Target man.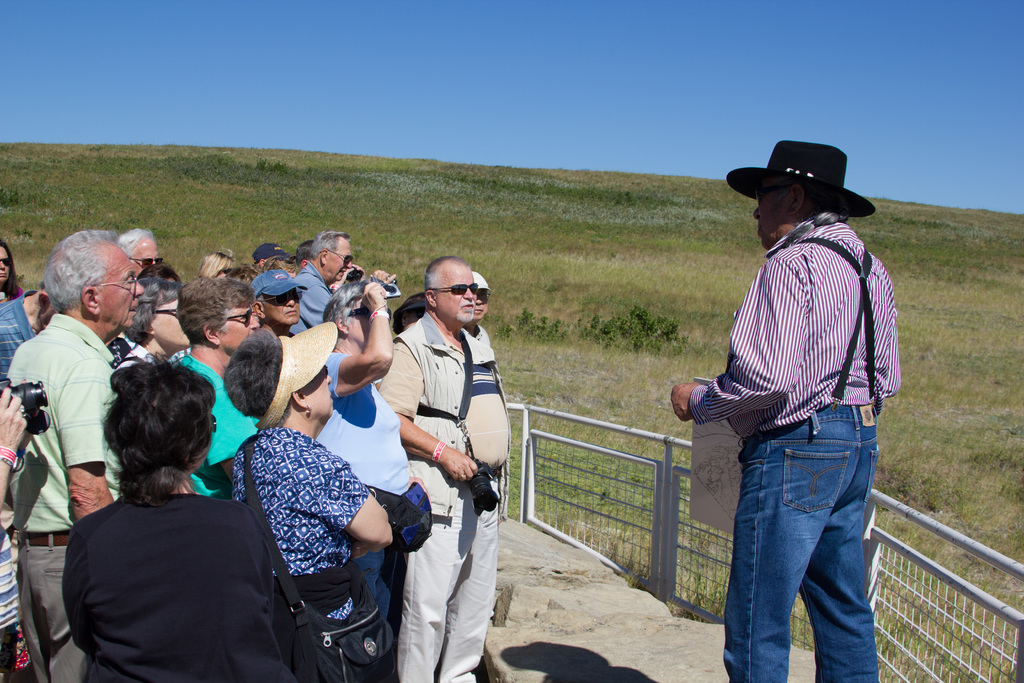
Target region: detection(121, 231, 166, 276).
